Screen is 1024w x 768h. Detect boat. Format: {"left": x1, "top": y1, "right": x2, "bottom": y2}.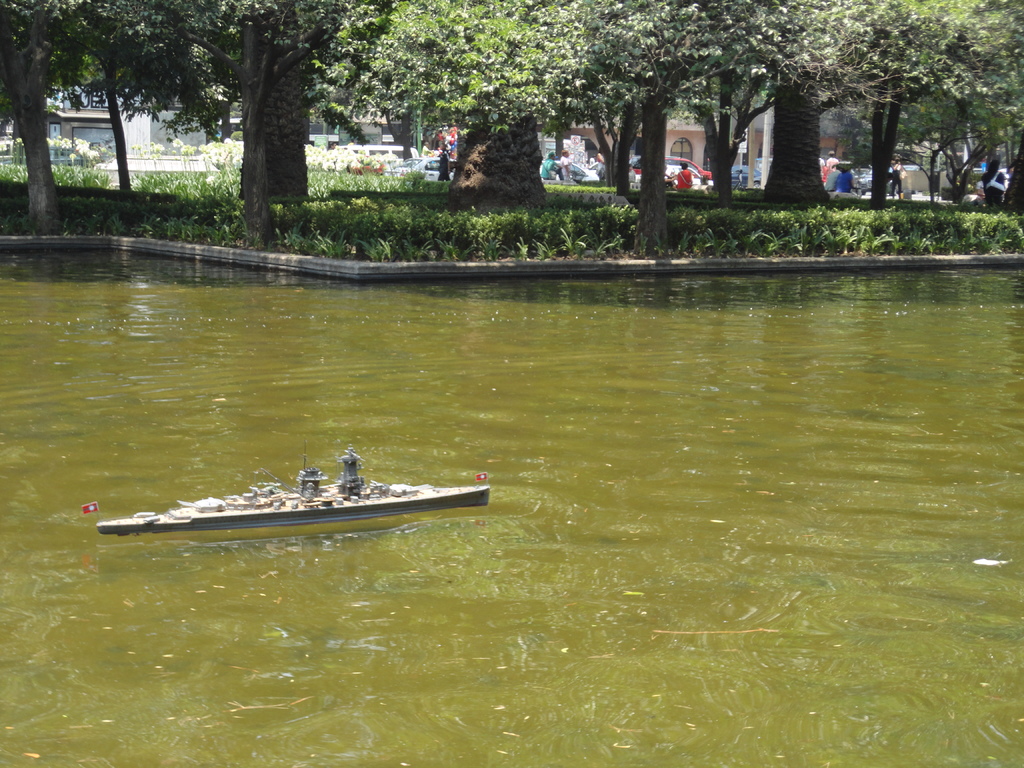
{"left": 94, "top": 445, "right": 488, "bottom": 534}.
